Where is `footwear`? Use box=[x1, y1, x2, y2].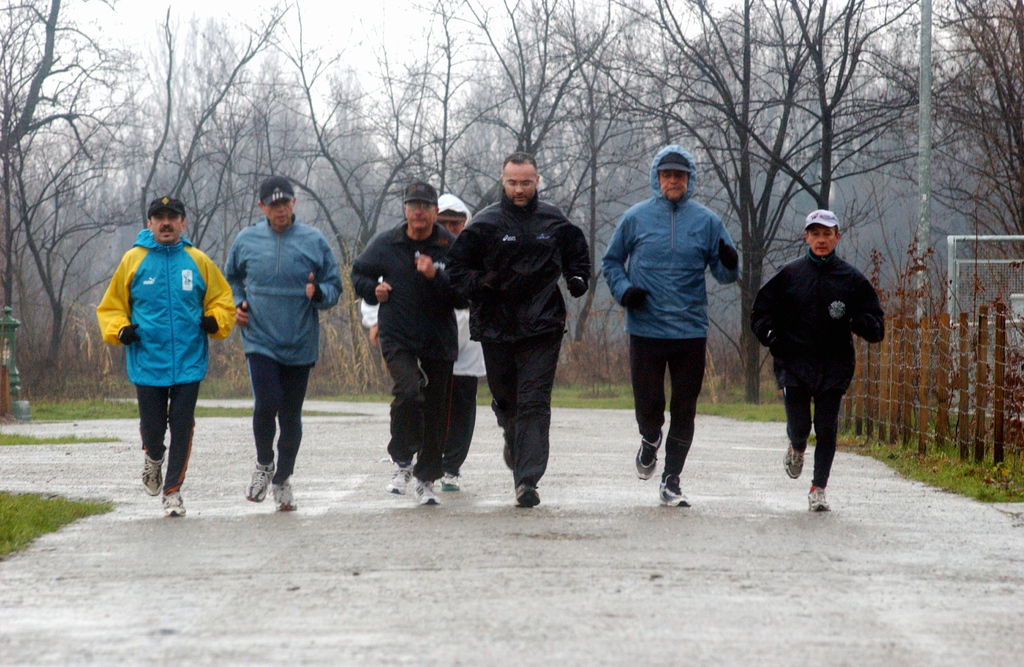
box=[440, 467, 460, 494].
